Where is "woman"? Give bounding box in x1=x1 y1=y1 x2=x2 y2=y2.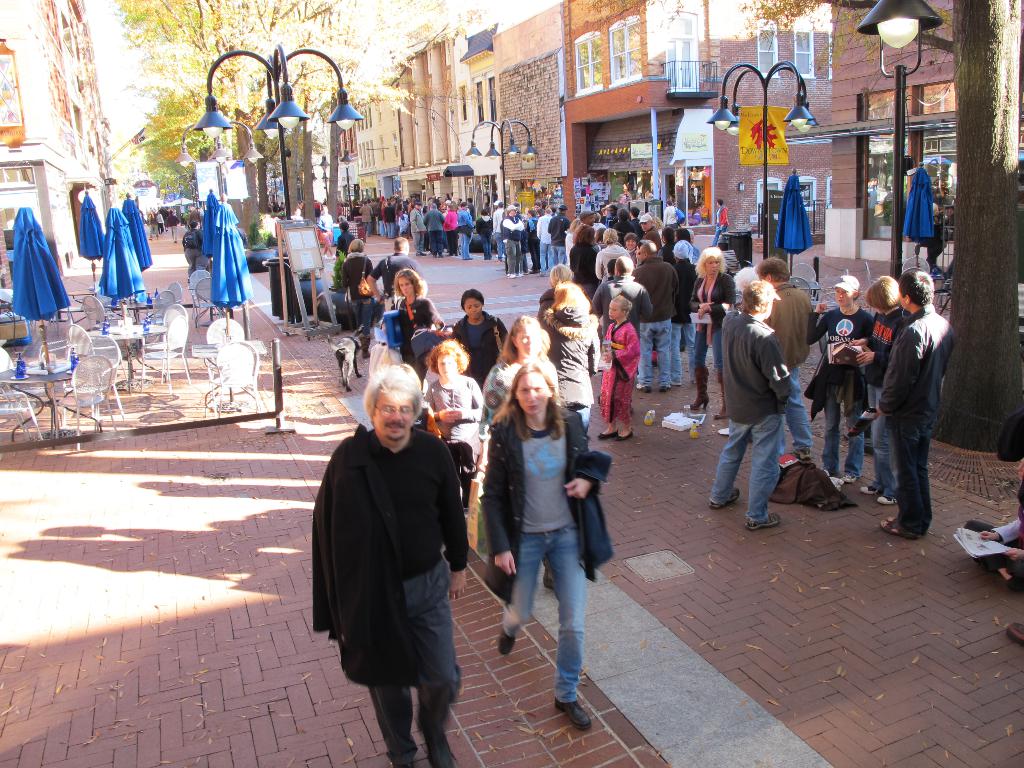
x1=806 y1=278 x2=878 y2=483.
